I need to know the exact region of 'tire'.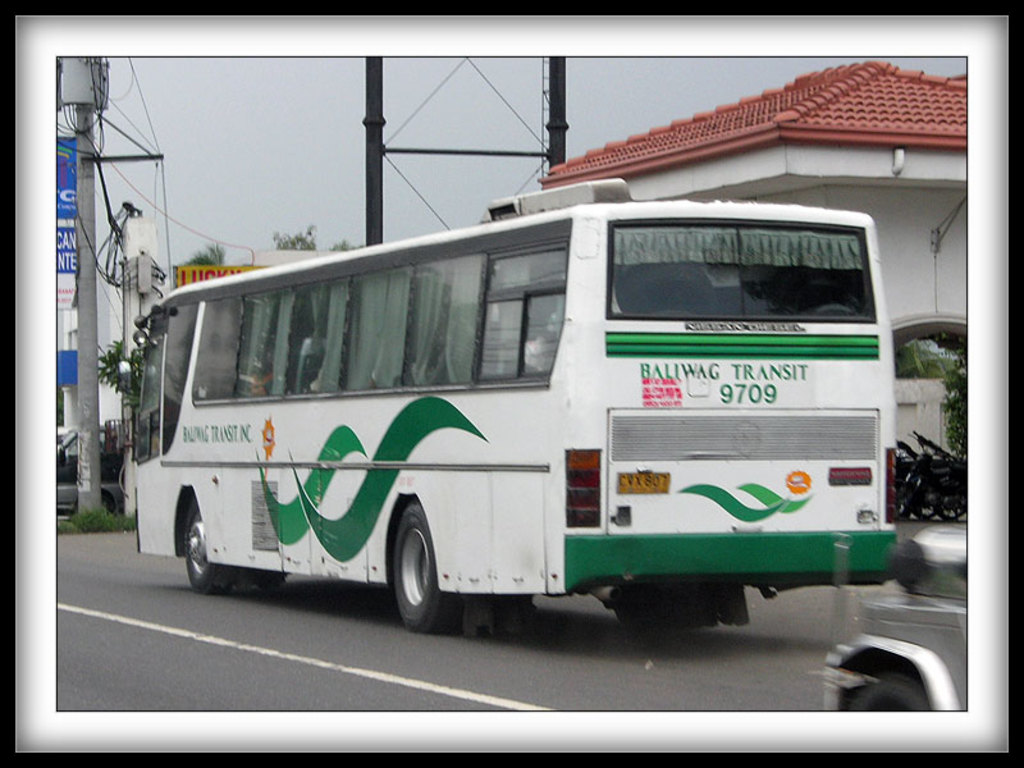
Region: 253, 570, 288, 586.
